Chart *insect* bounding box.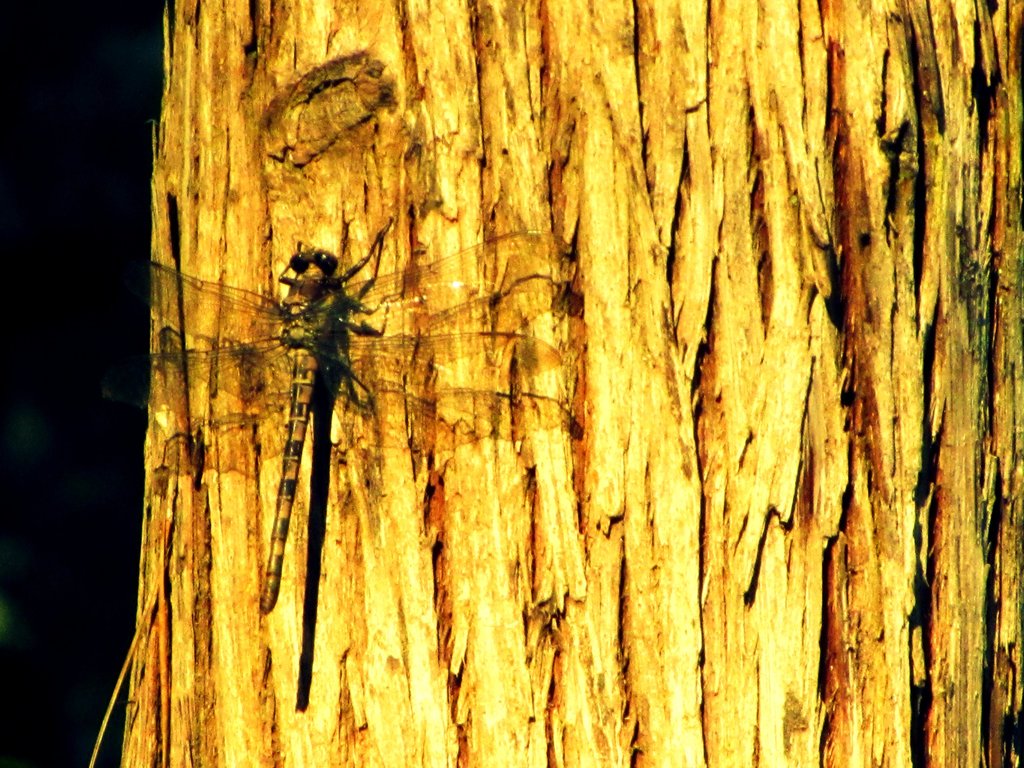
Charted: <region>134, 202, 552, 621</region>.
